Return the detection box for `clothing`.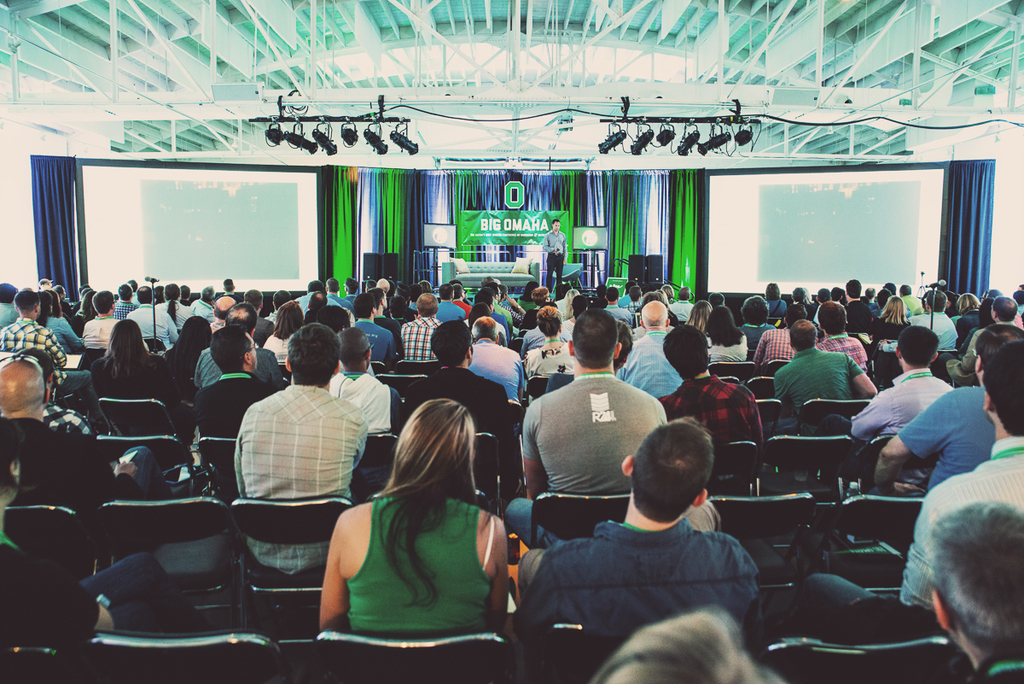
bbox=[202, 353, 281, 401].
